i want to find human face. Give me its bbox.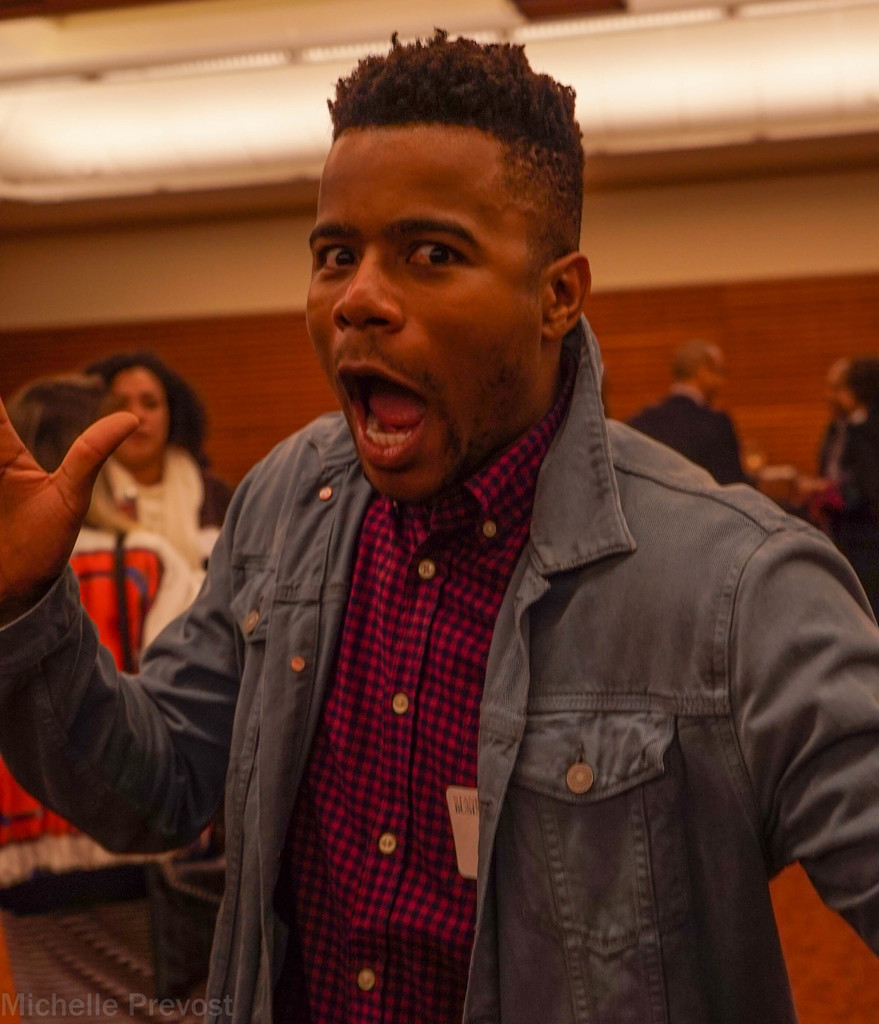
locate(309, 127, 540, 509).
